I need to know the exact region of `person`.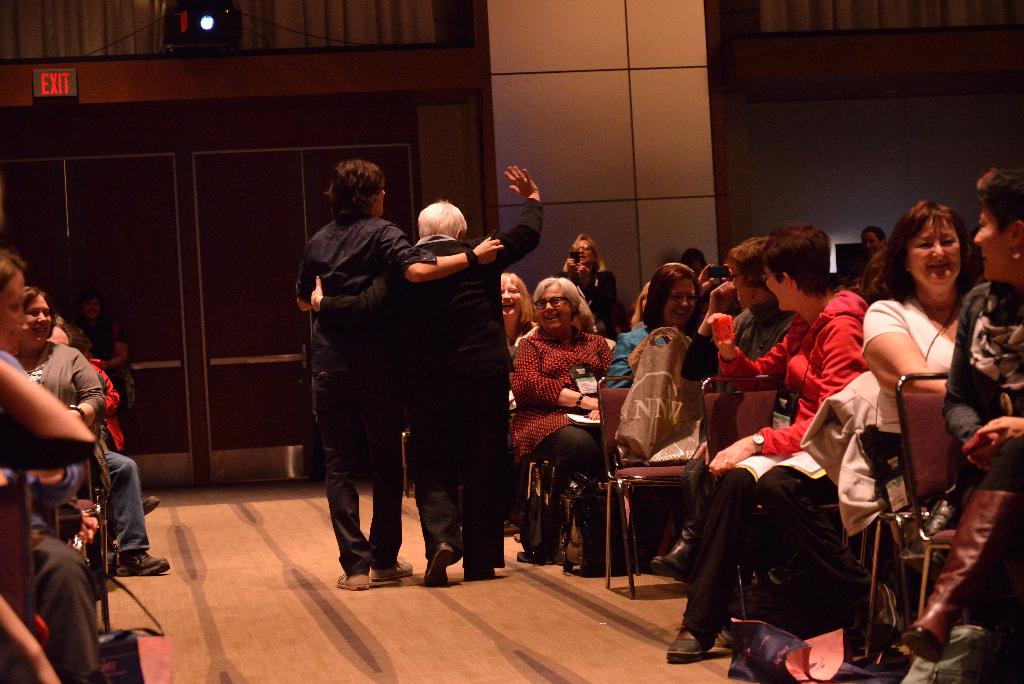
Region: select_region(563, 229, 612, 343).
